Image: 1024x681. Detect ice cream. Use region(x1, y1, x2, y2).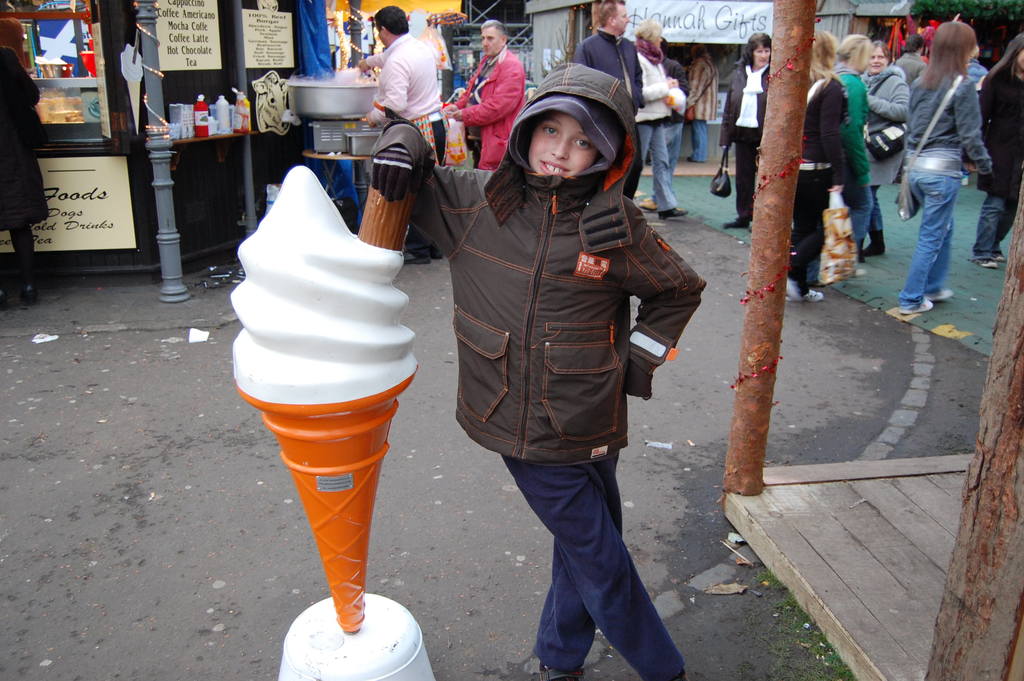
region(228, 147, 435, 615).
